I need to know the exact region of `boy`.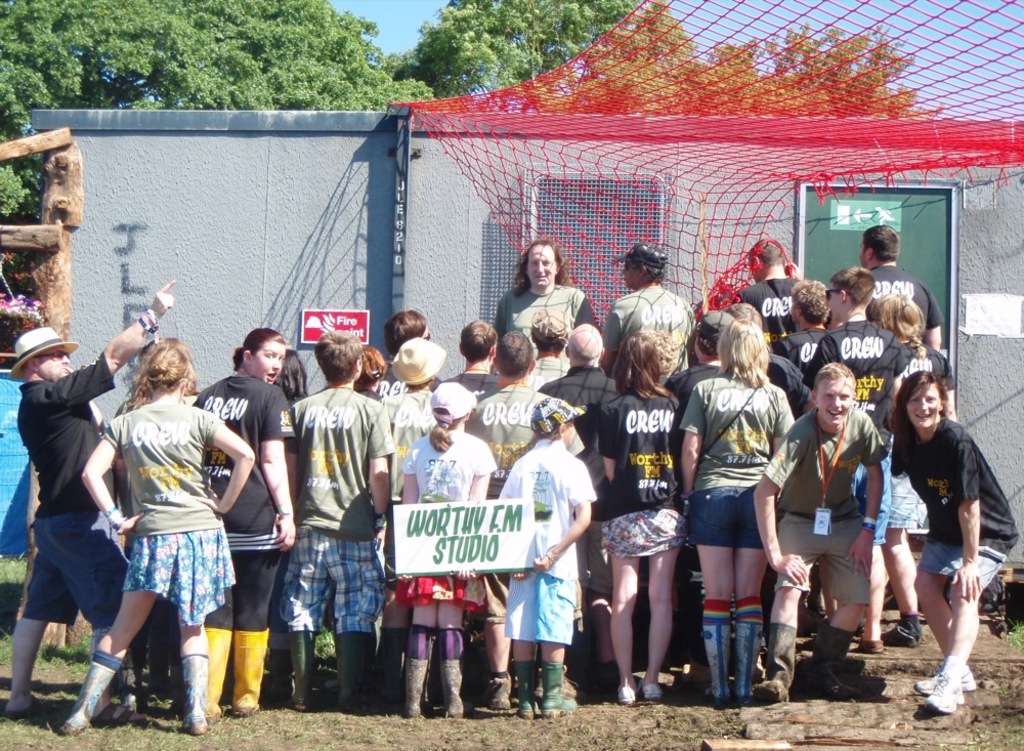
Region: {"x1": 496, "y1": 388, "x2": 598, "y2": 725}.
